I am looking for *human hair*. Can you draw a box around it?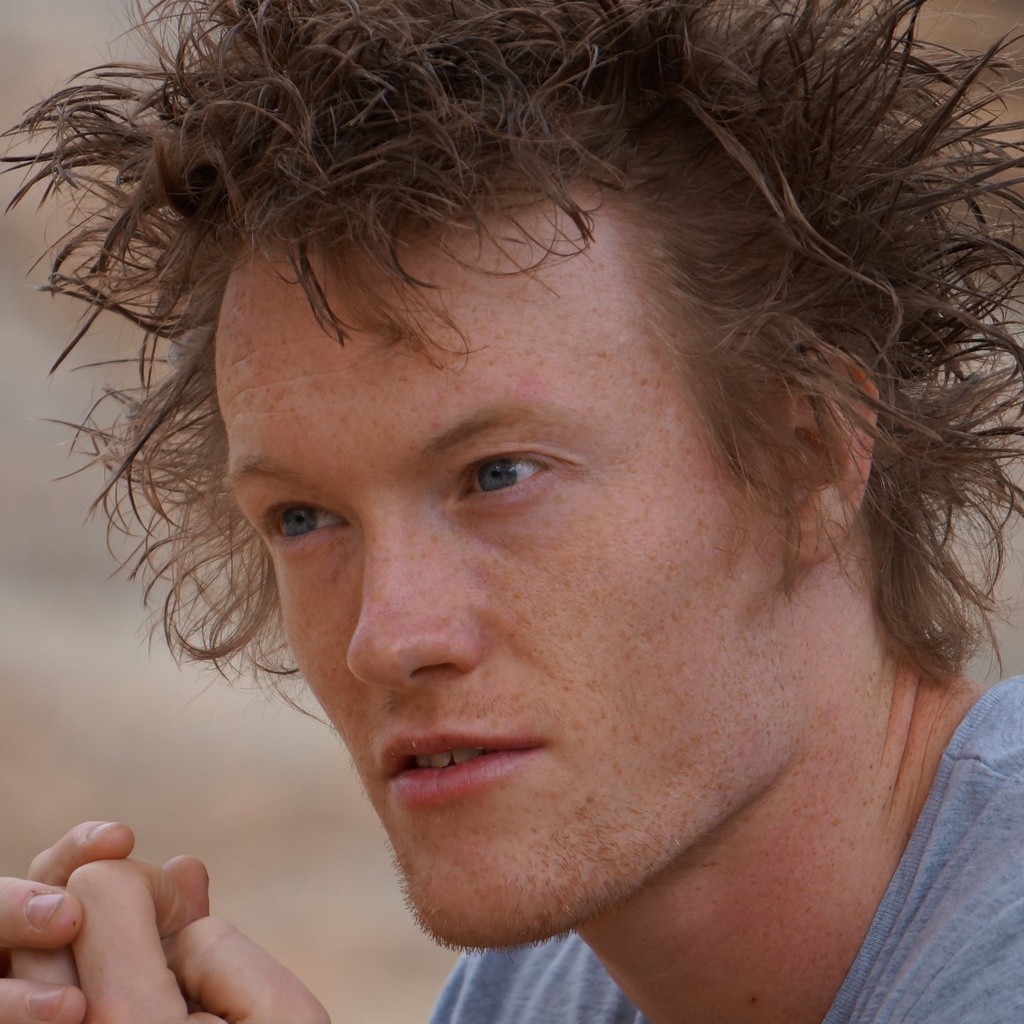
Sure, the bounding box is region(0, 0, 1023, 708).
